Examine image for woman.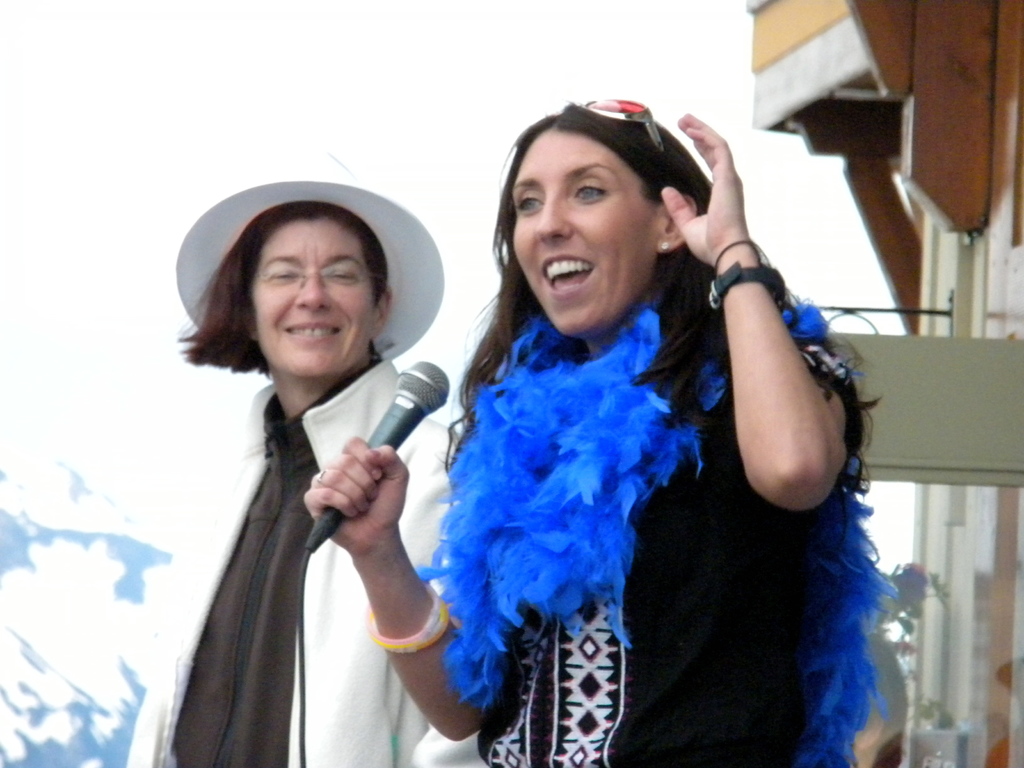
Examination result: left=145, top=168, right=431, bottom=766.
